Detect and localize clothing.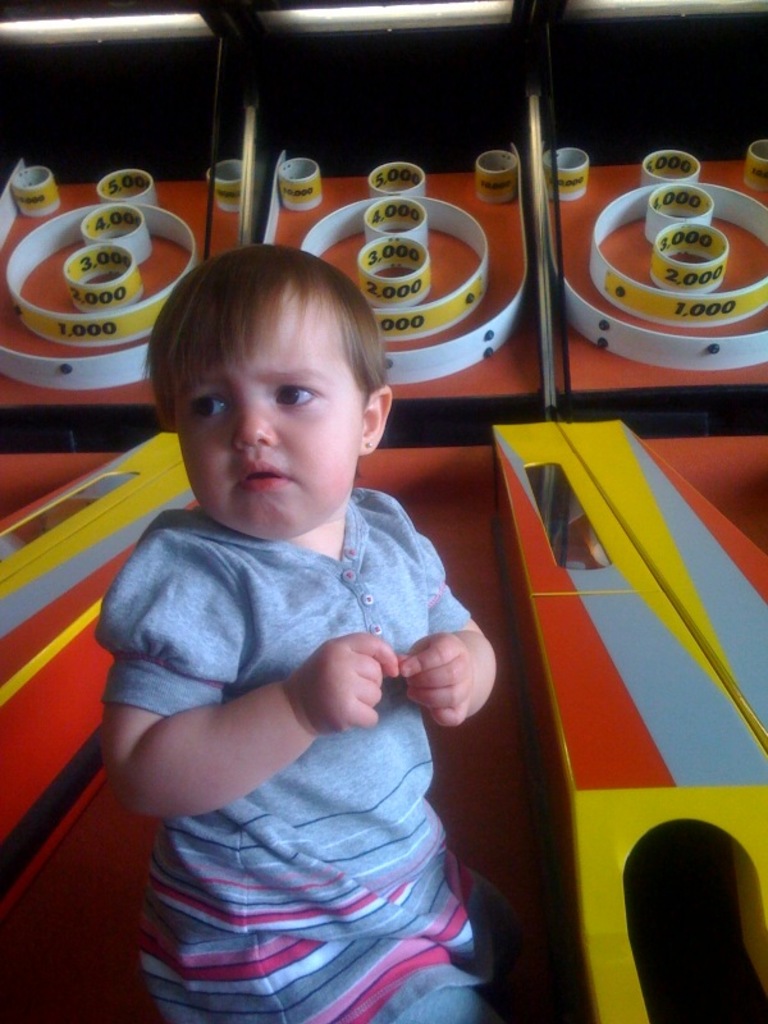
Localized at detection(97, 442, 515, 961).
